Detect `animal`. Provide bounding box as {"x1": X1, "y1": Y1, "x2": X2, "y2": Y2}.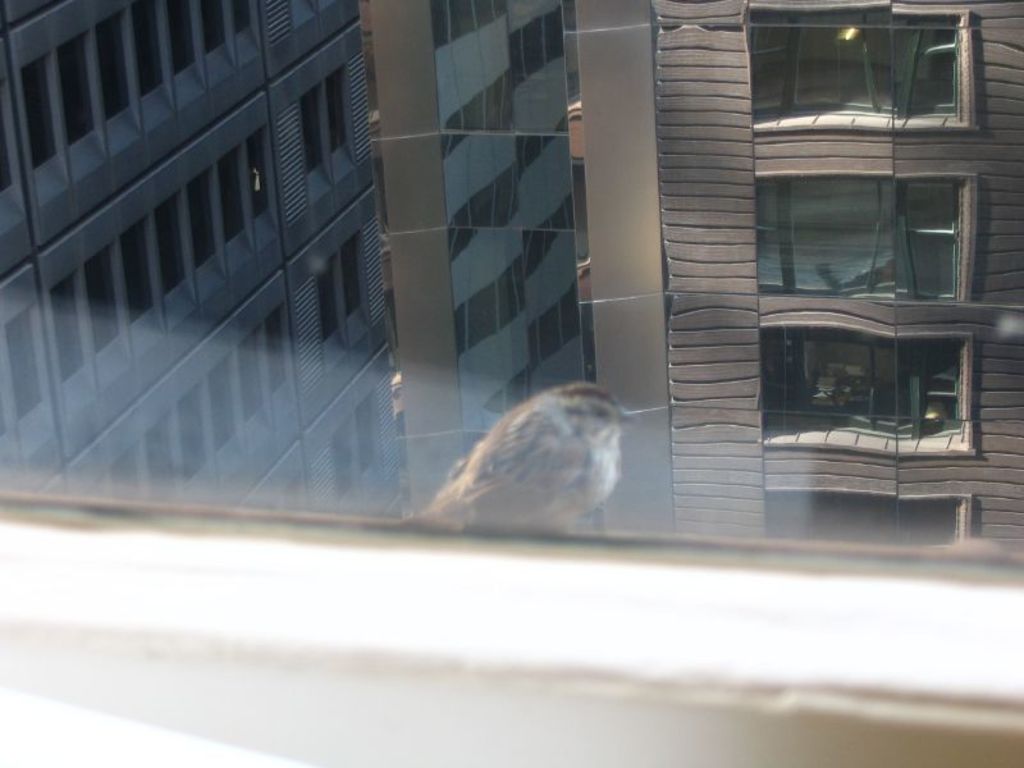
{"x1": 403, "y1": 376, "x2": 677, "y2": 534}.
